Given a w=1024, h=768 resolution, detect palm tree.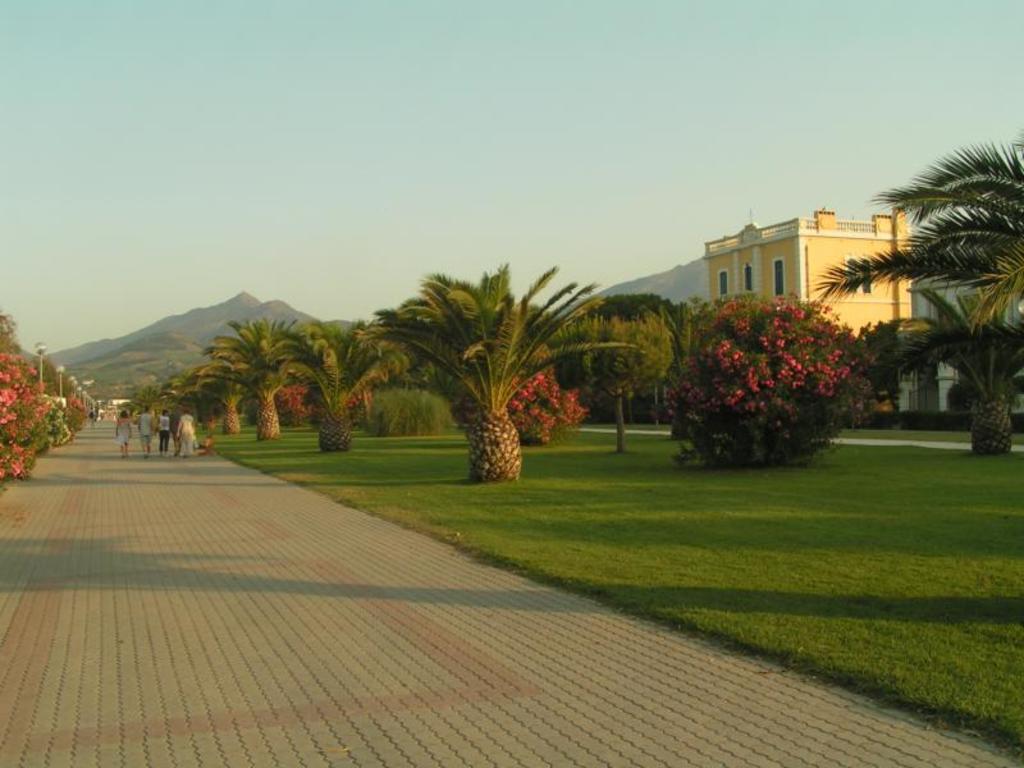
region(888, 264, 996, 416).
